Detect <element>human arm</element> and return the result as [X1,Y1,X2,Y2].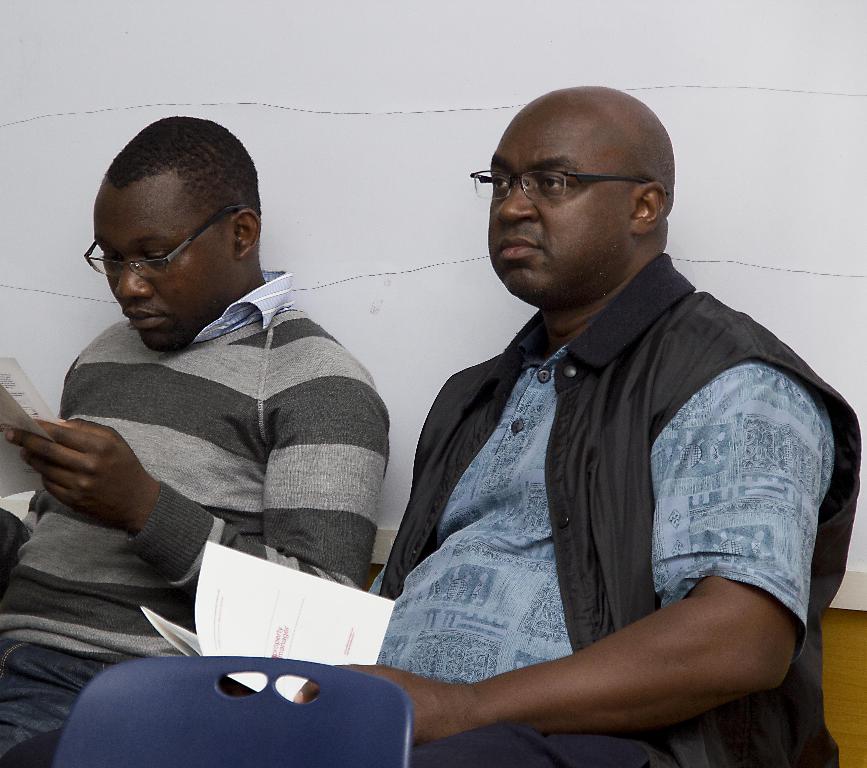
[2,363,388,593].
